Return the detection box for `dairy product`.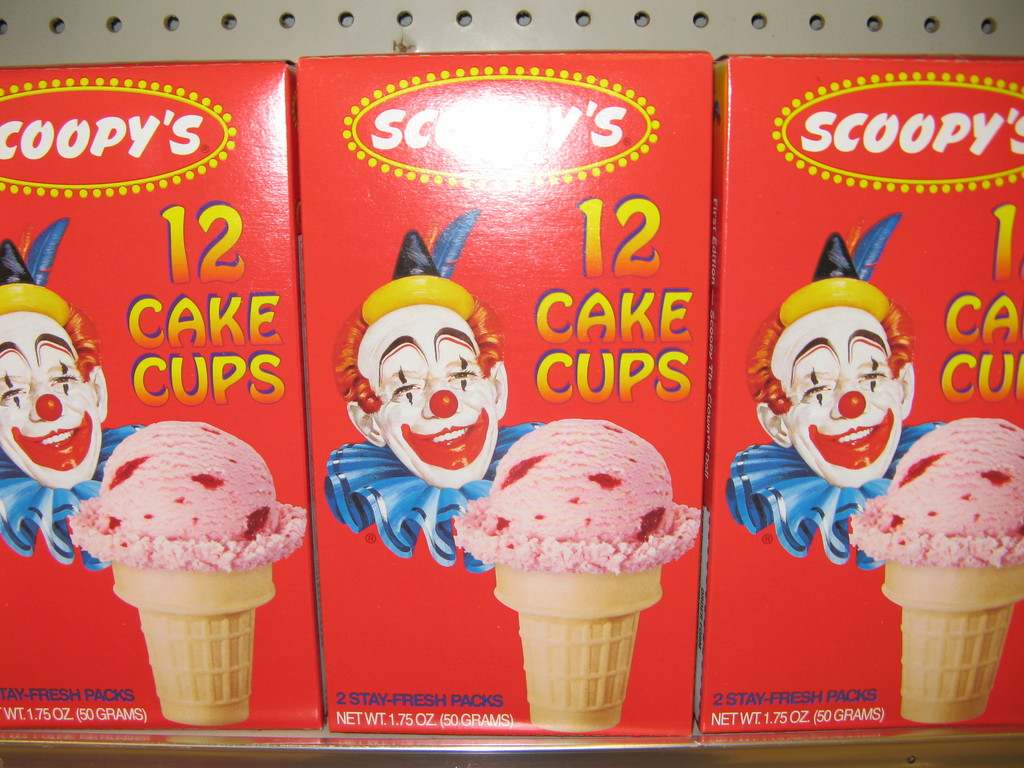
locate(854, 429, 1009, 649).
